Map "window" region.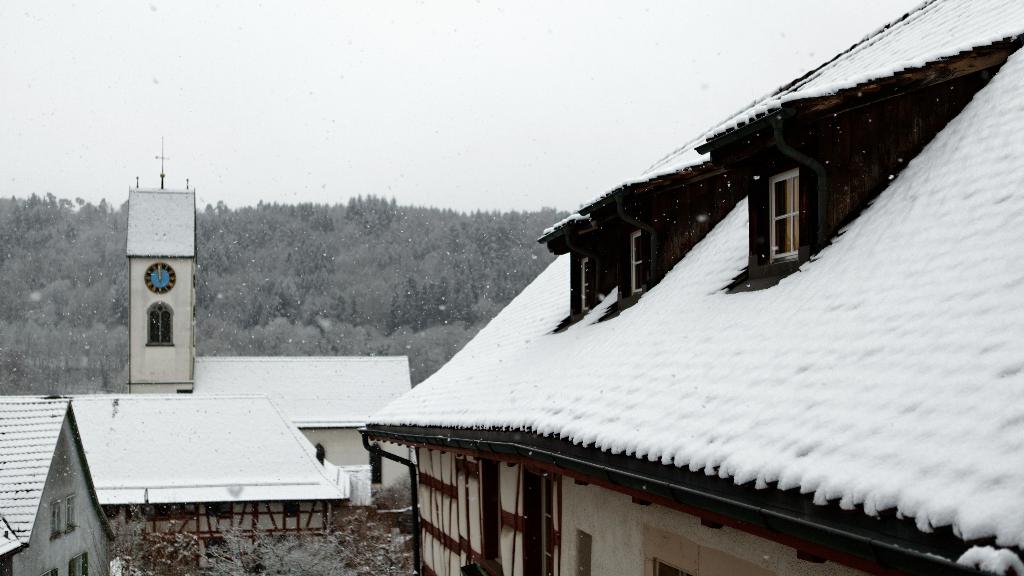
Mapped to 629, 230, 652, 290.
